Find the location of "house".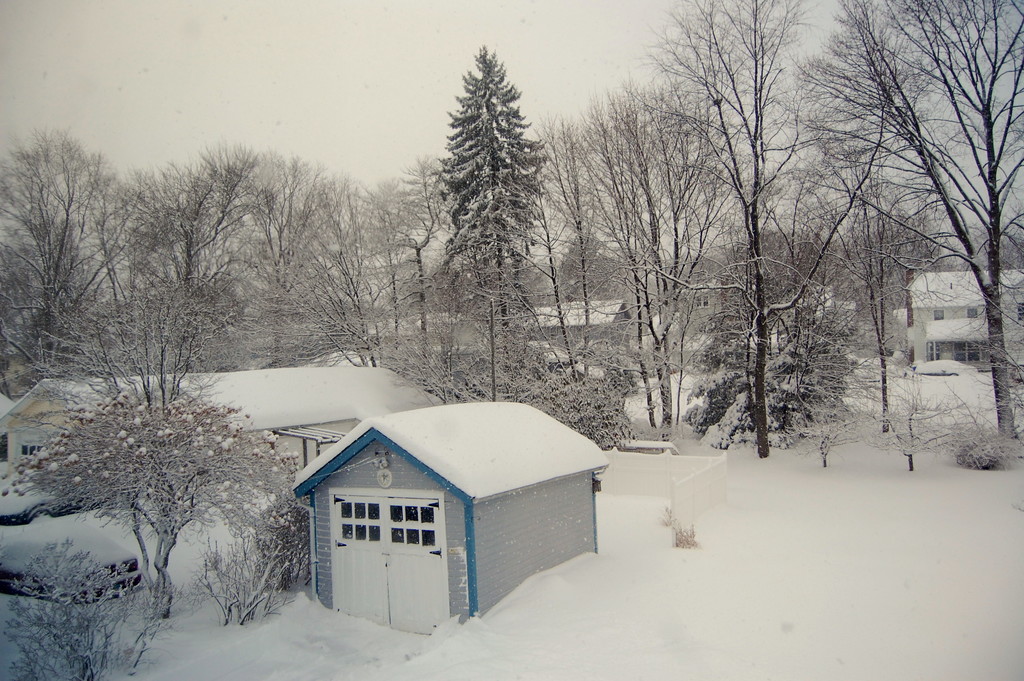
Location: [left=886, top=267, right=1023, bottom=376].
